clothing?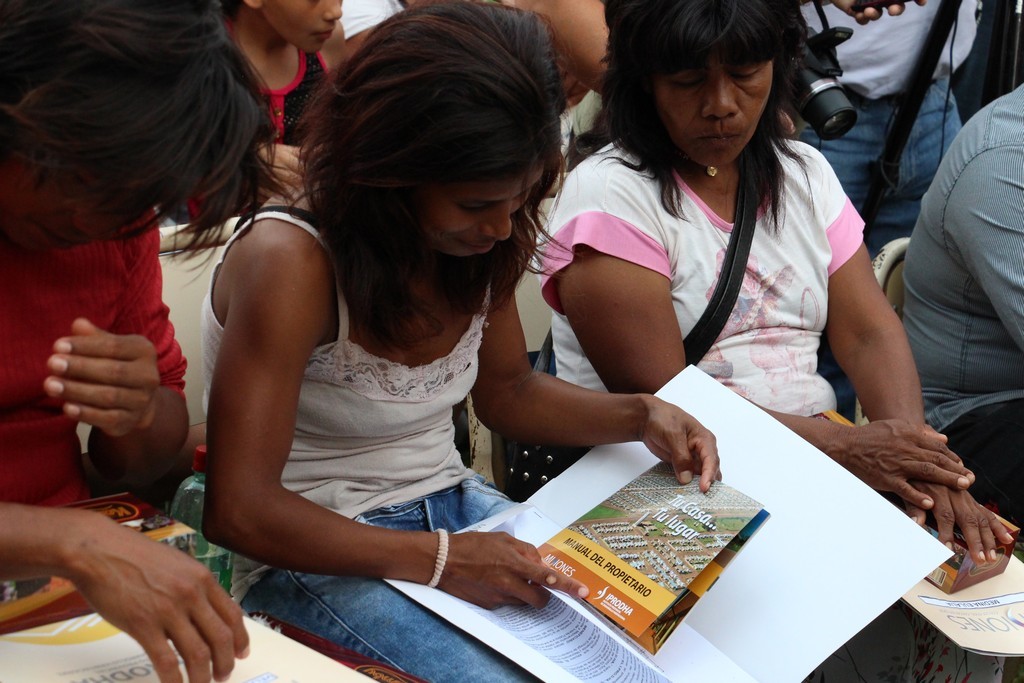
(x1=534, y1=101, x2=902, y2=425)
